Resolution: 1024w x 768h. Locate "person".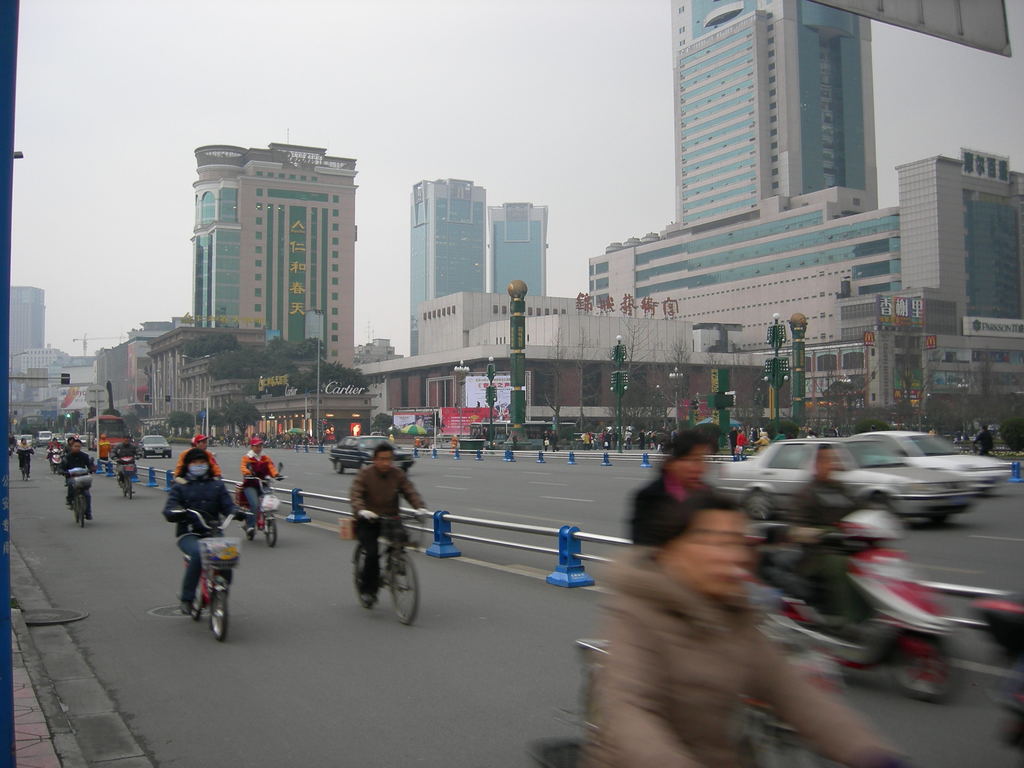
775/440/876/640.
